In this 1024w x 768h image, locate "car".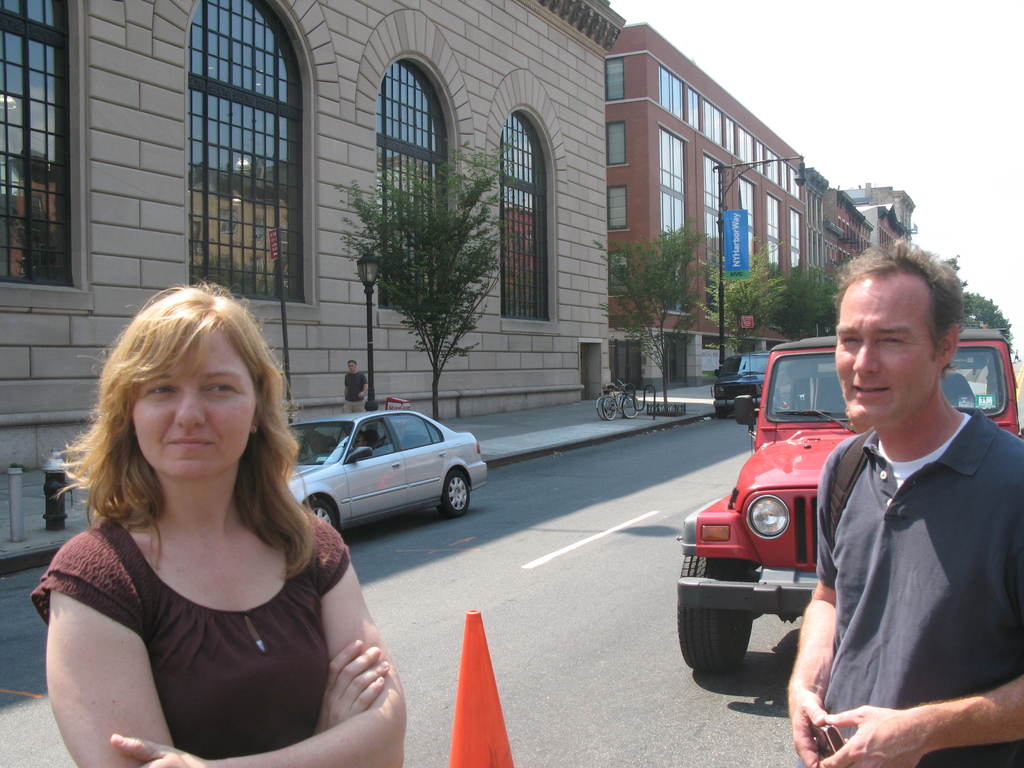
Bounding box: x1=708, y1=351, x2=788, y2=415.
